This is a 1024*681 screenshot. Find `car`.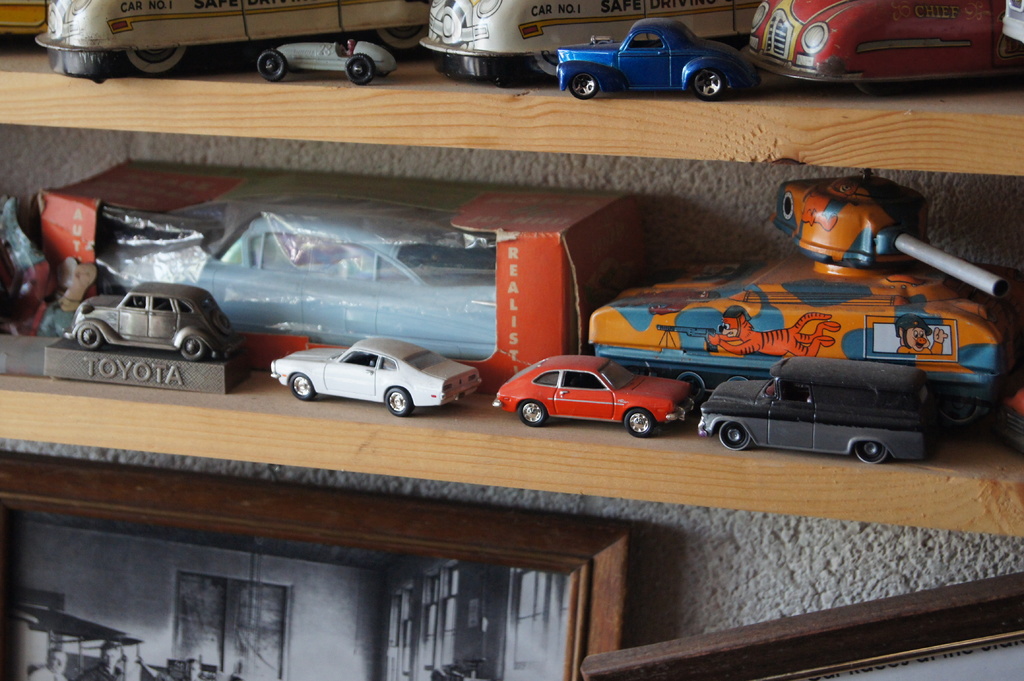
Bounding box: 554,13,757,97.
